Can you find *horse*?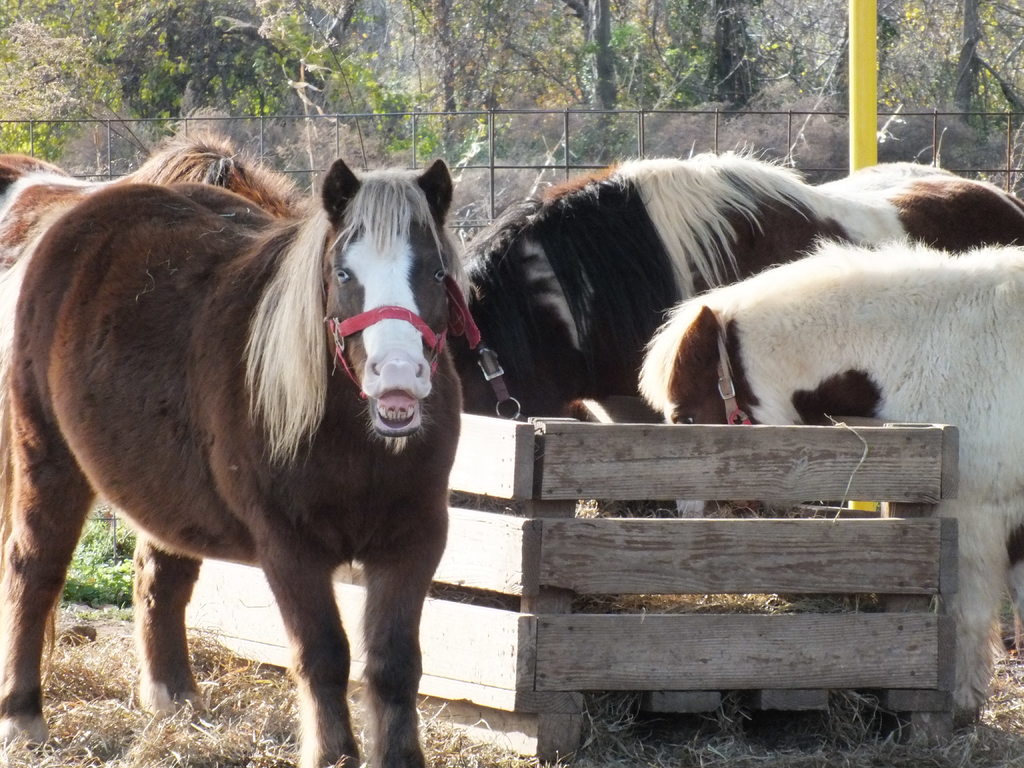
Yes, bounding box: Rect(0, 151, 68, 197).
